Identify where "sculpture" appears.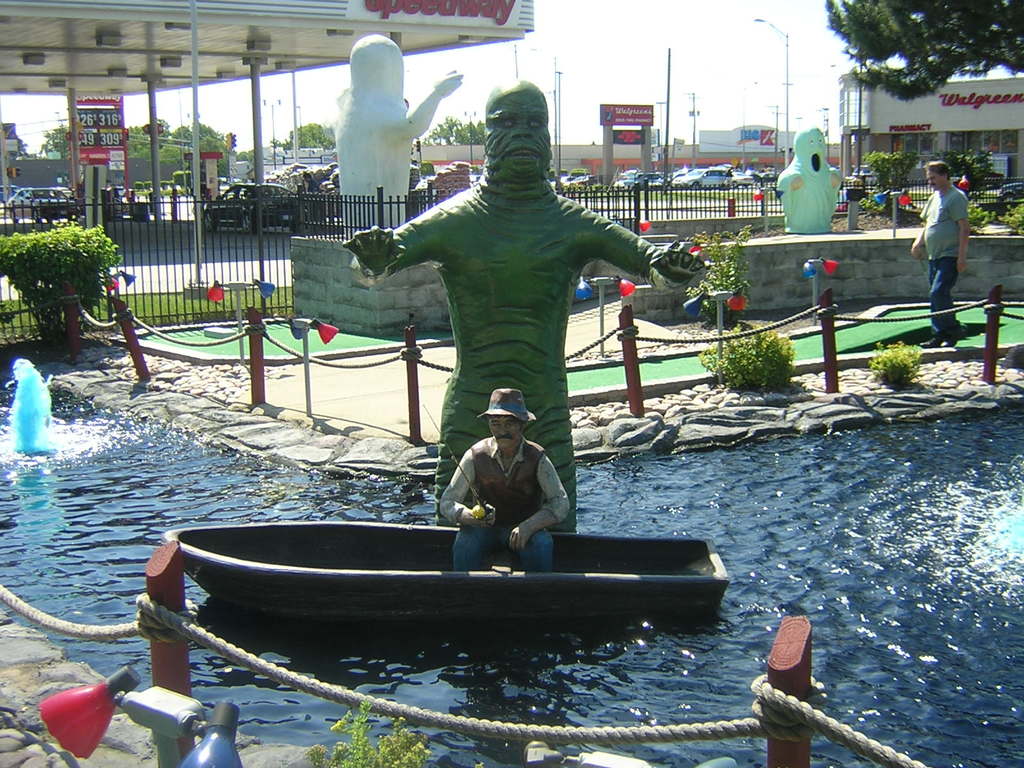
Appears at pyautogui.locateOnScreen(332, 38, 461, 233).
